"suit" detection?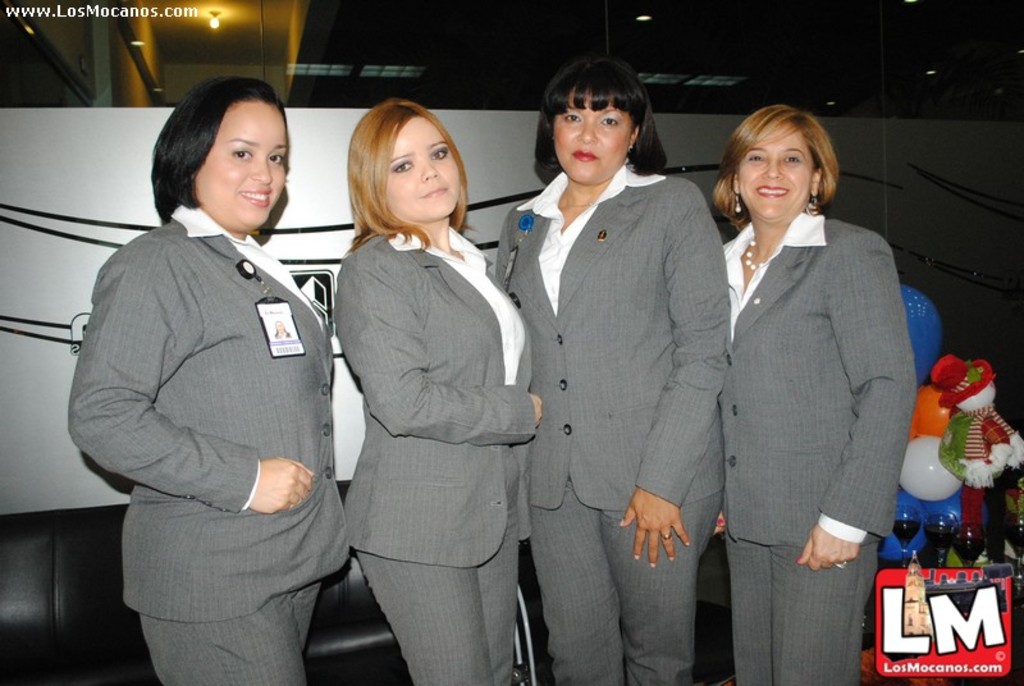
67/203/352/685
